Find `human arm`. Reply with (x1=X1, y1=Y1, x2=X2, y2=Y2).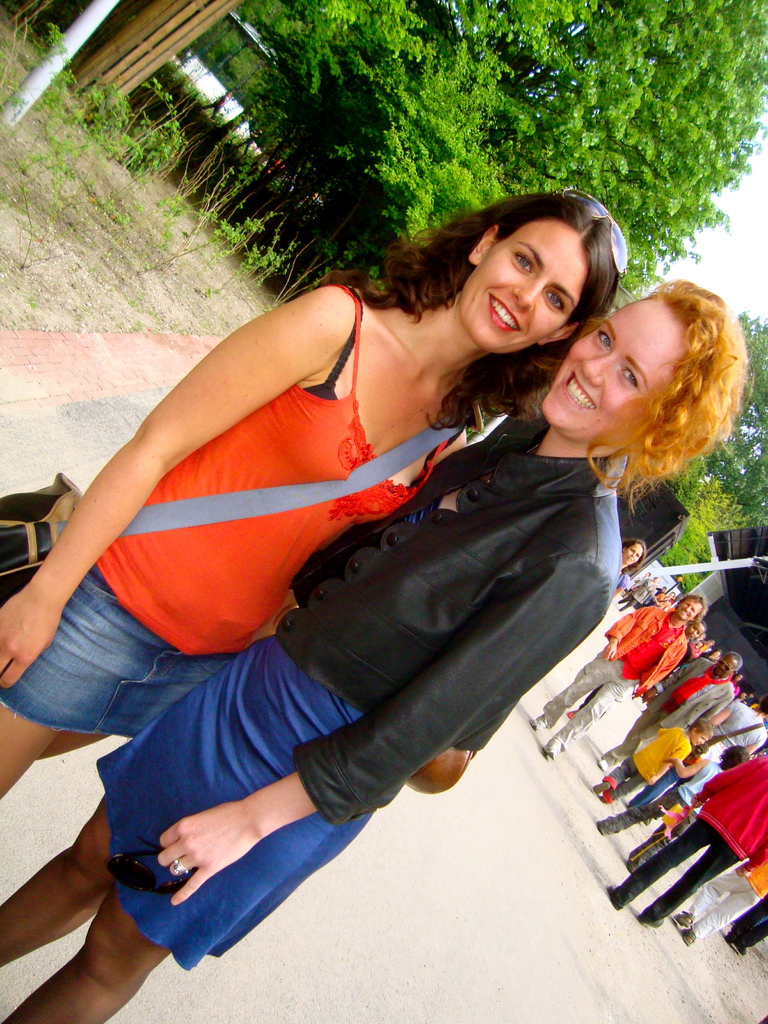
(x1=604, y1=604, x2=655, y2=657).
